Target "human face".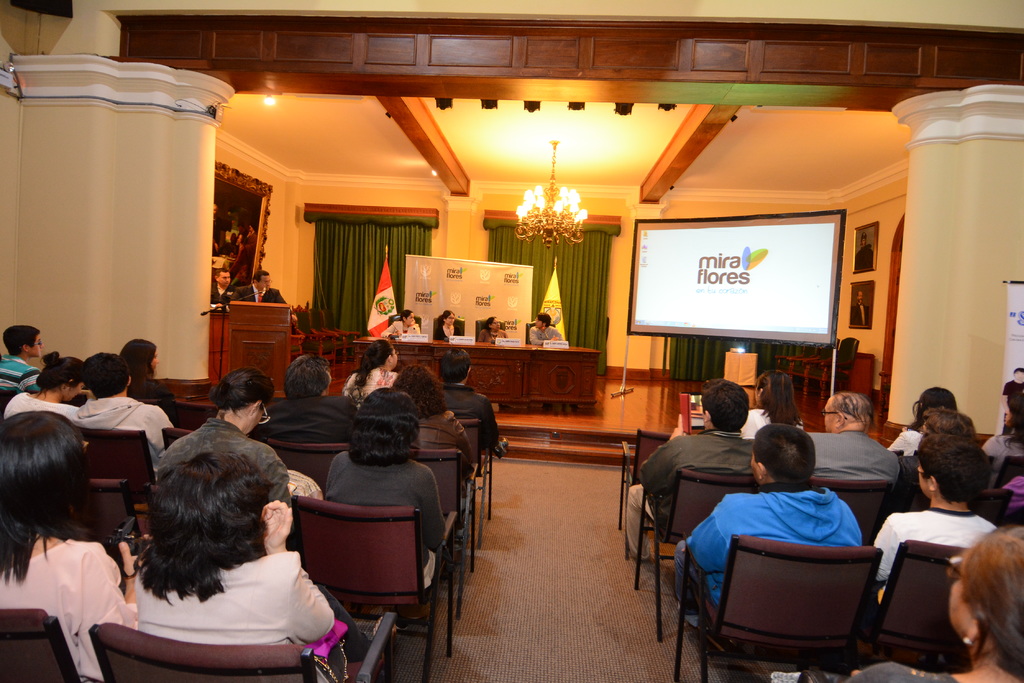
Target region: (x1=445, y1=315, x2=452, y2=326).
